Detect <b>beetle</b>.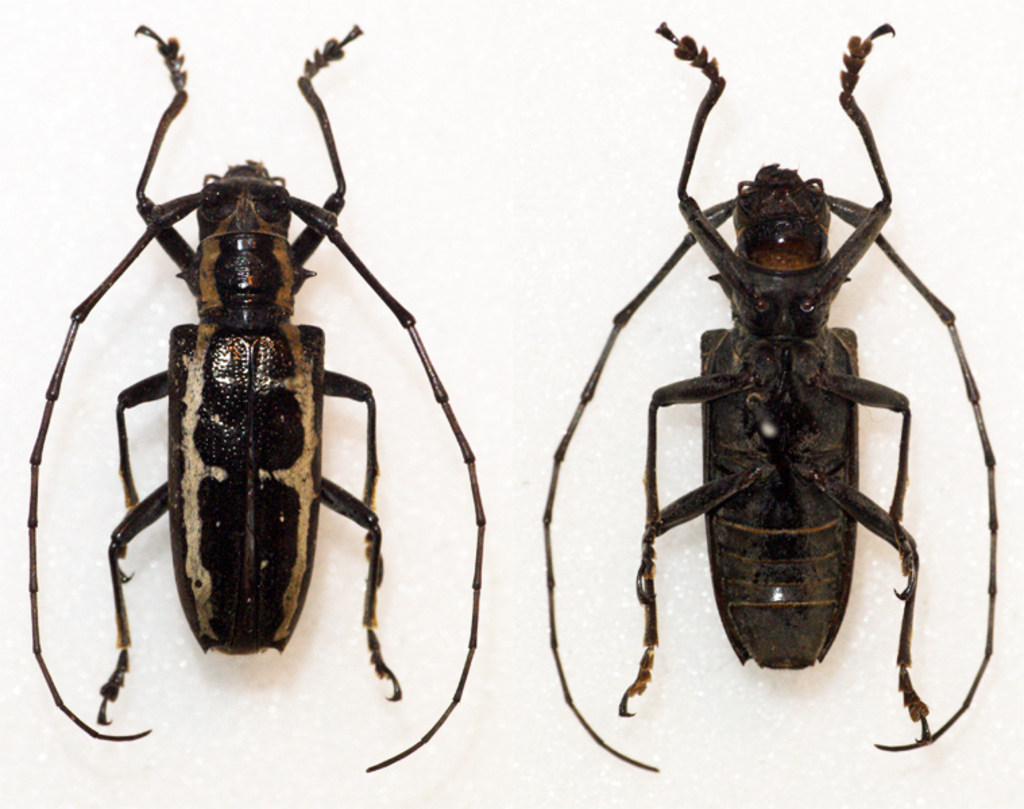
Detected at {"left": 544, "top": 23, "right": 996, "bottom": 775}.
